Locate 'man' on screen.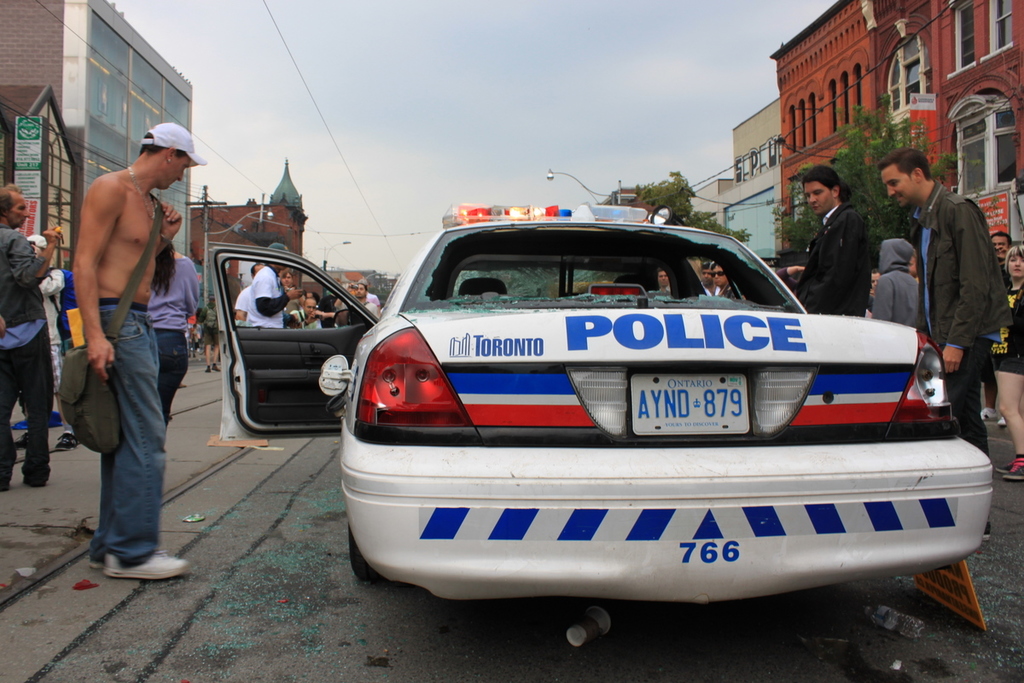
On screen at bbox(991, 228, 1010, 269).
